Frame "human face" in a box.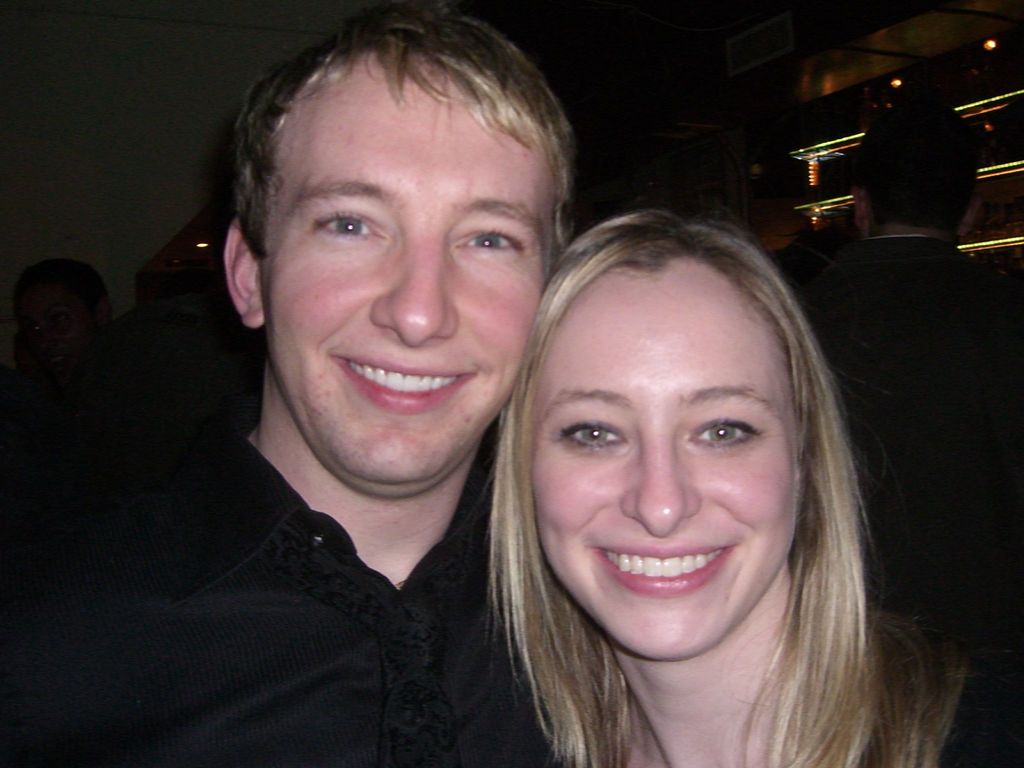
526/246/800/657.
